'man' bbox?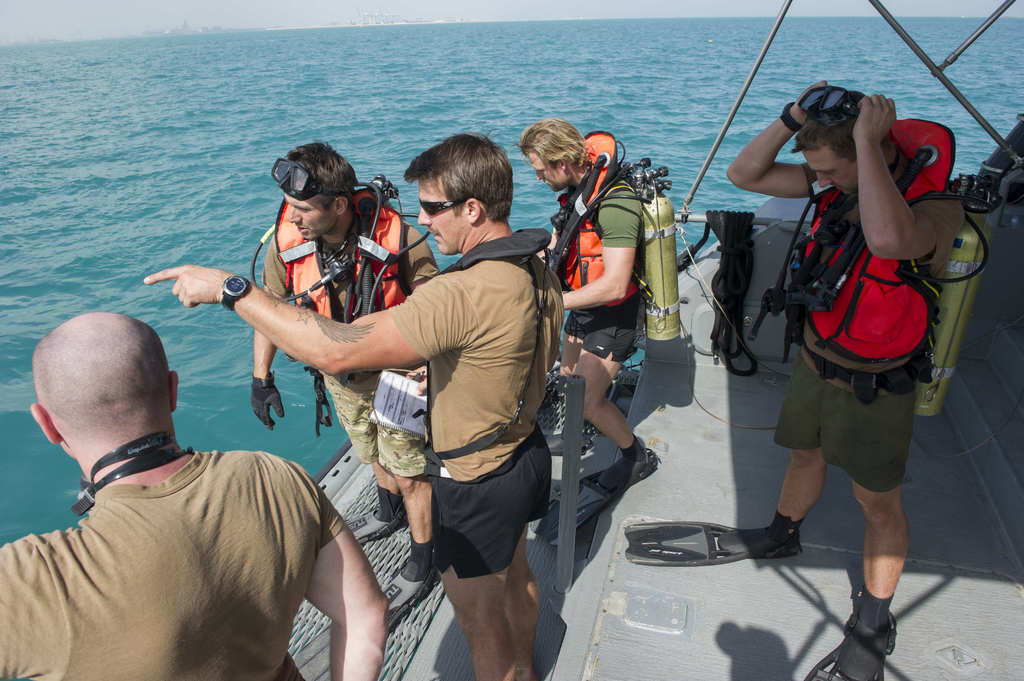
[x1=701, y1=74, x2=970, y2=680]
